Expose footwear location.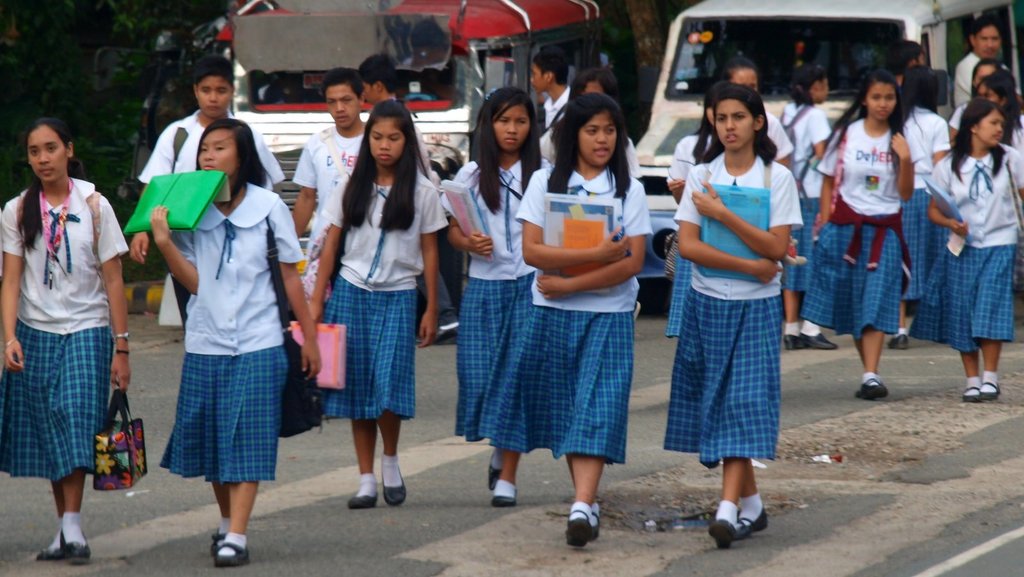
Exposed at 800:330:833:348.
